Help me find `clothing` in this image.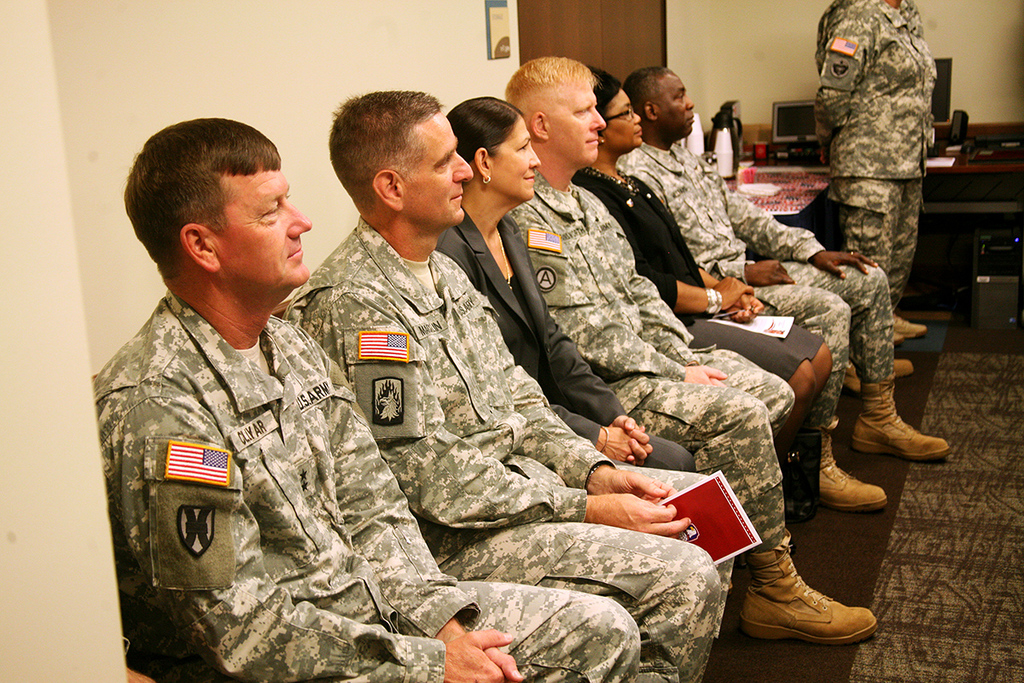
Found it: detection(420, 211, 695, 467).
